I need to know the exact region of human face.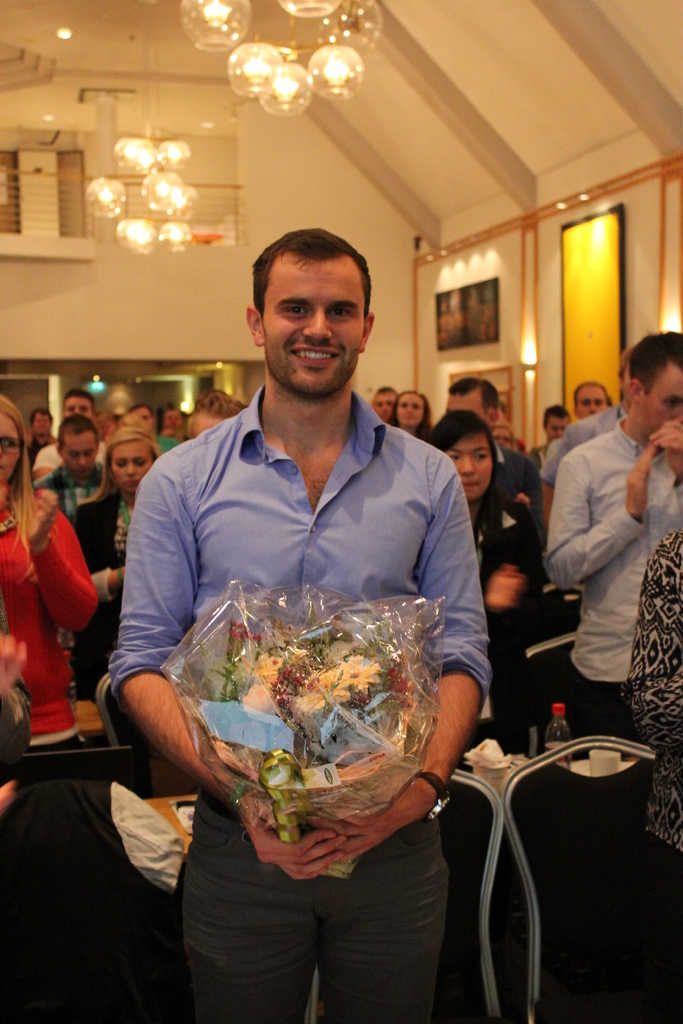
Region: (x1=76, y1=396, x2=94, y2=422).
